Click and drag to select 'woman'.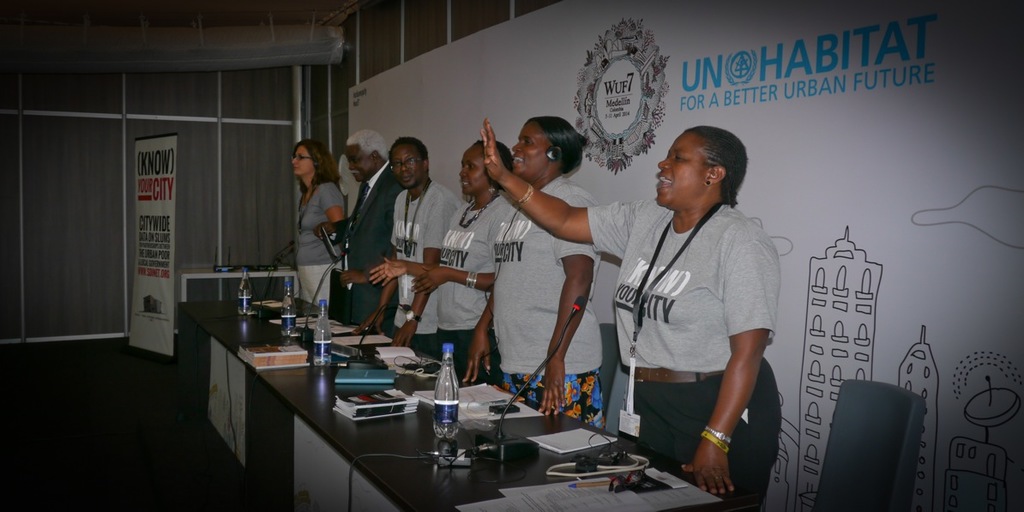
Selection: bbox=(370, 144, 523, 381).
